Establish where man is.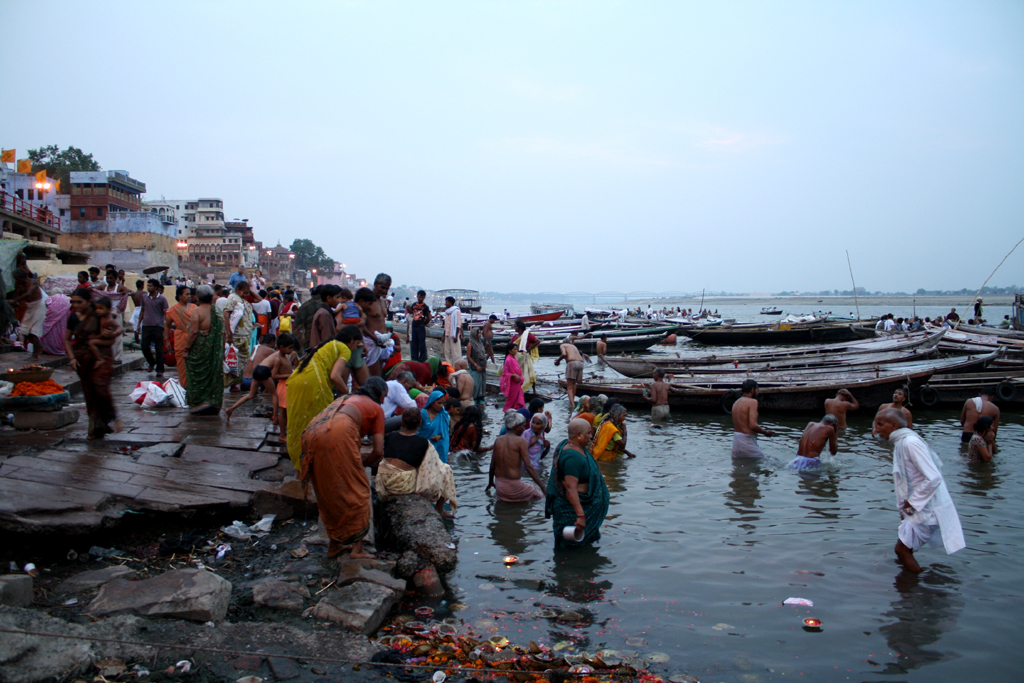
Established at {"left": 639, "top": 365, "right": 667, "bottom": 424}.
